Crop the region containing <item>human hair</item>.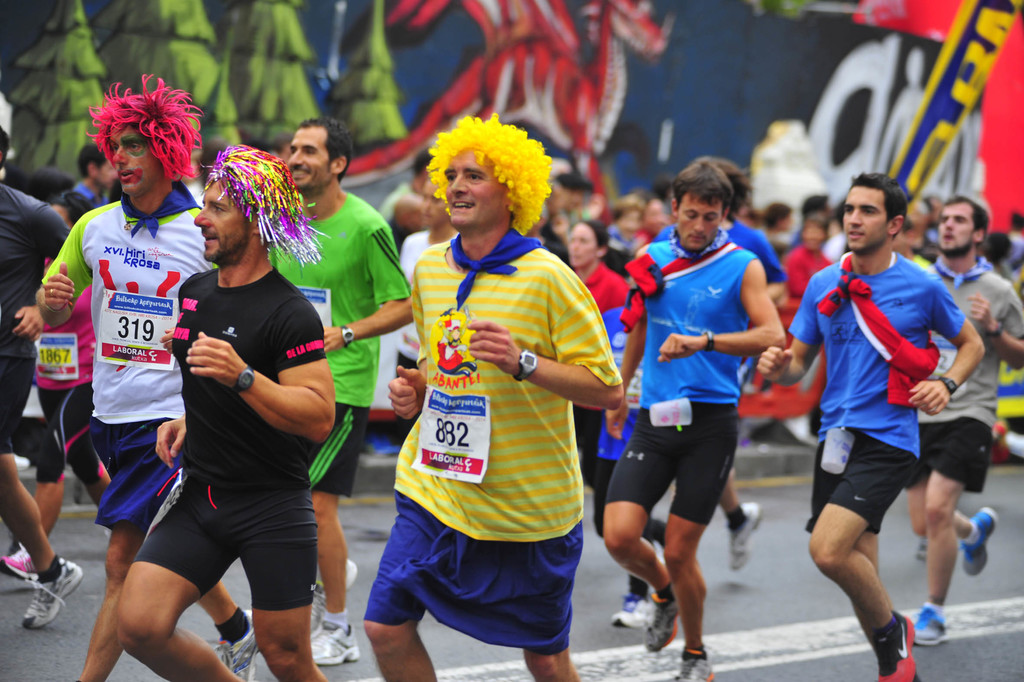
Crop region: [x1=719, y1=158, x2=754, y2=217].
